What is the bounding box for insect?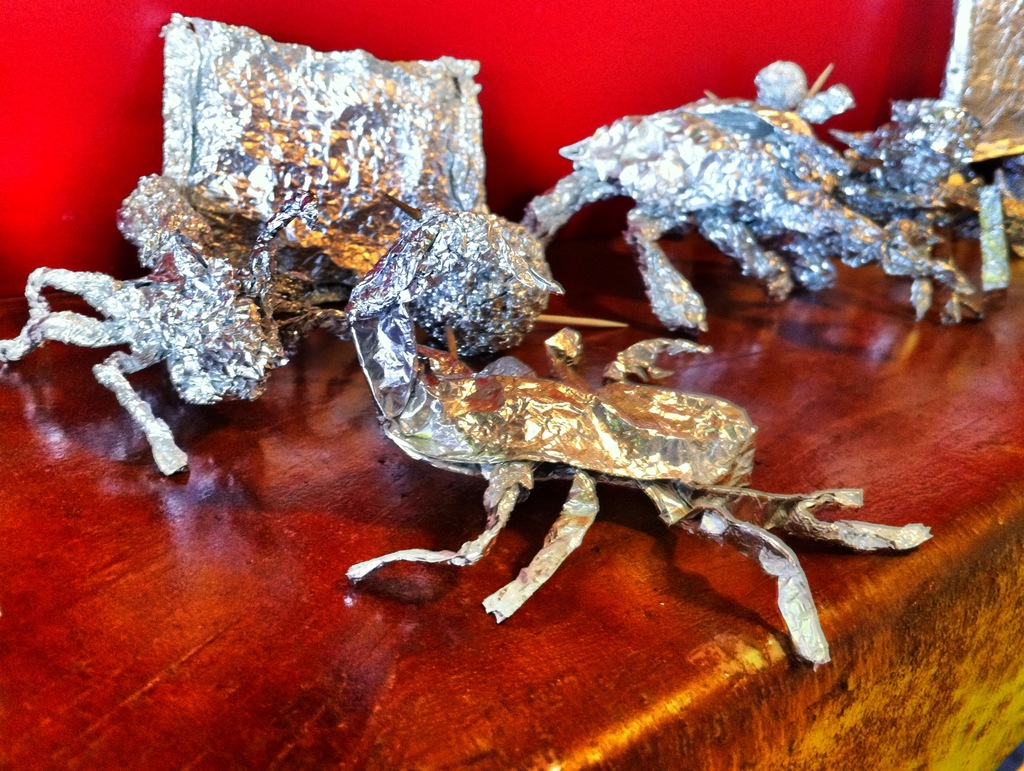
0 173 292 473.
